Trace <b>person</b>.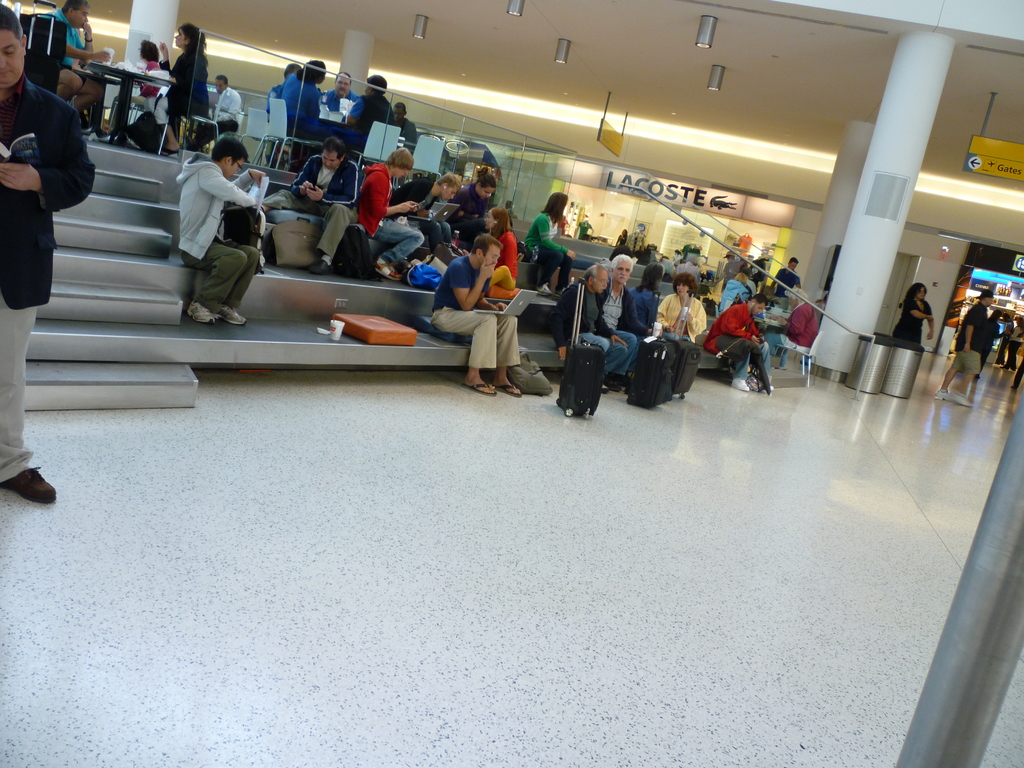
Traced to x1=766, y1=283, x2=813, y2=373.
